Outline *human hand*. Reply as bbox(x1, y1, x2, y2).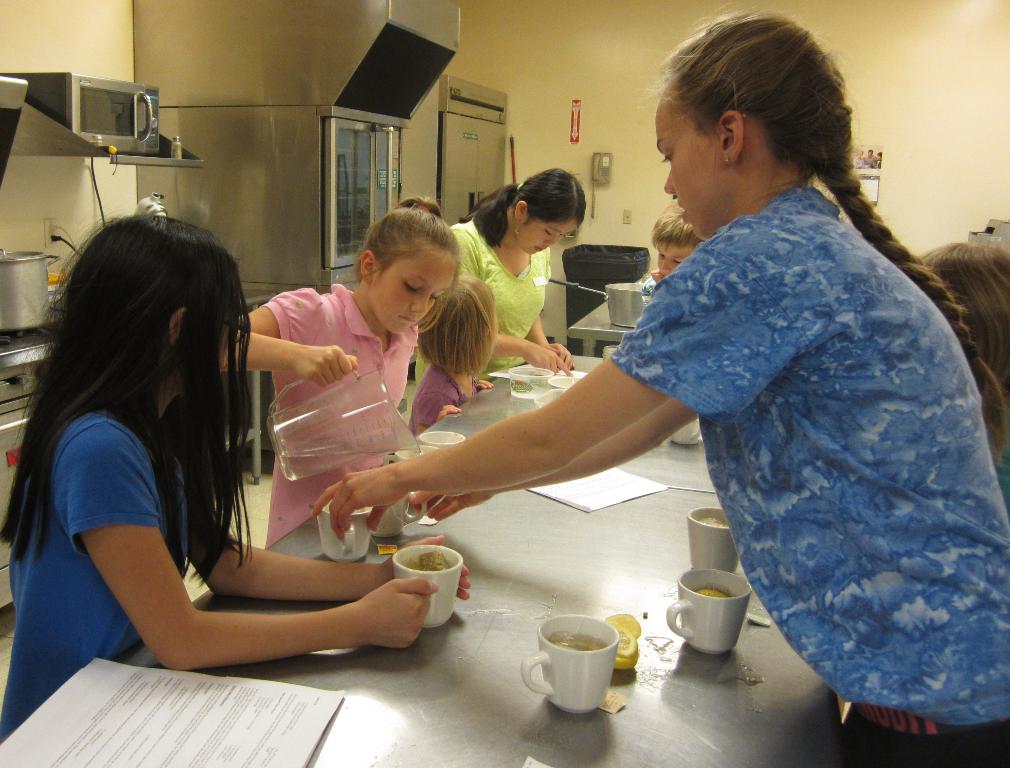
bbox(519, 344, 574, 377).
